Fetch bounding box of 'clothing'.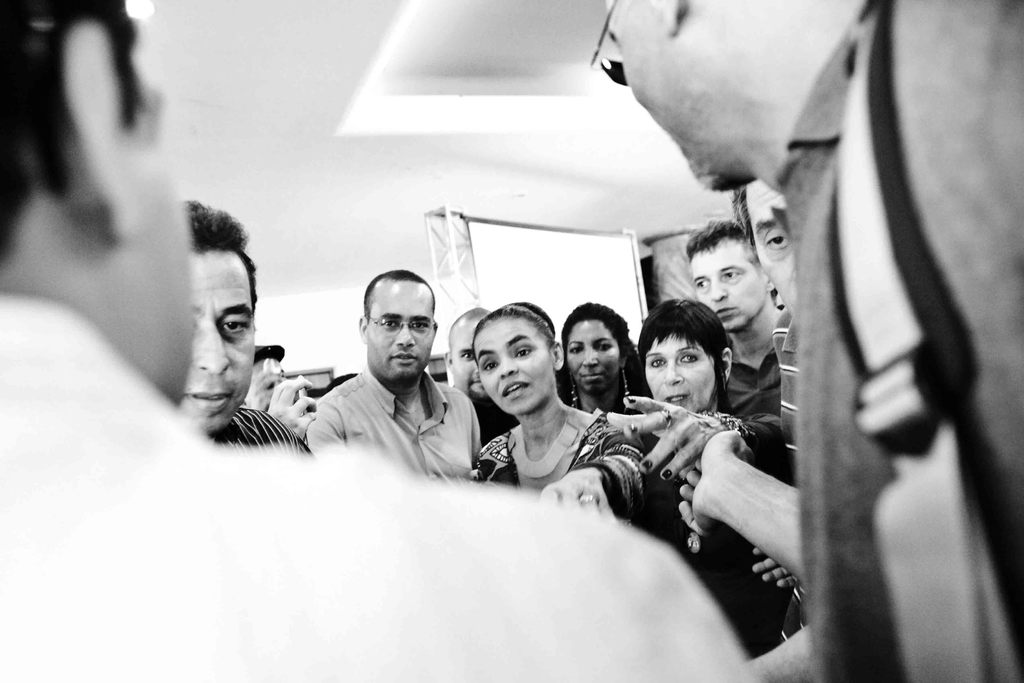
Bbox: bbox=[474, 400, 521, 456].
